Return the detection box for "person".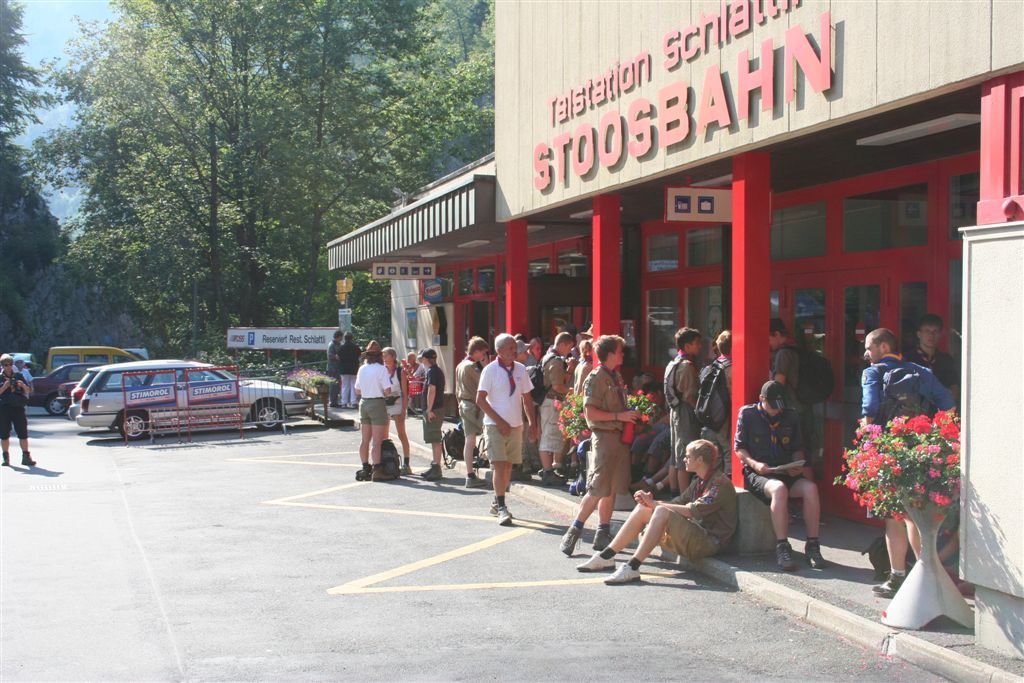
<bbox>0, 353, 37, 468</bbox>.
